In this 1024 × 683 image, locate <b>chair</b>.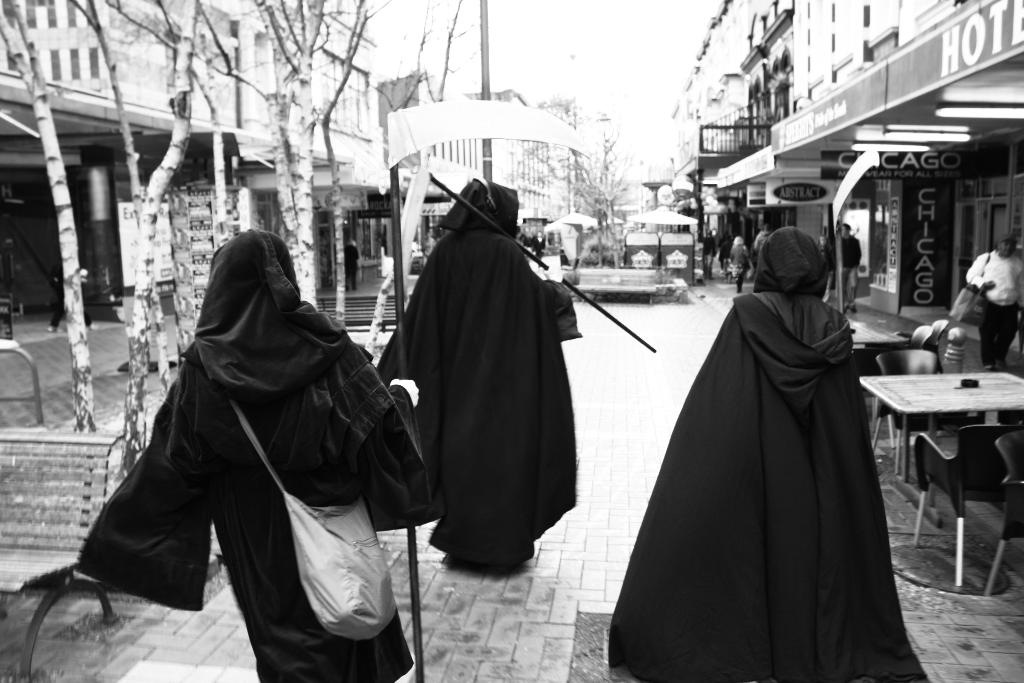
Bounding box: {"x1": 868, "y1": 321, "x2": 932, "y2": 393}.
